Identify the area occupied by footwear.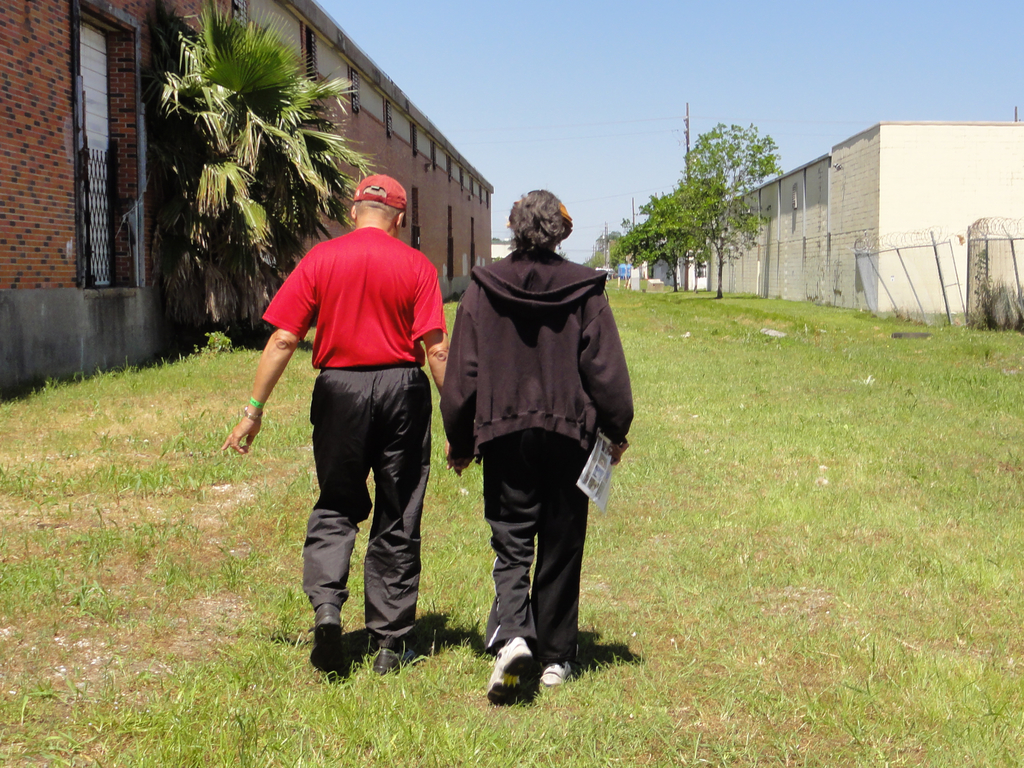
Area: locate(296, 621, 367, 694).
